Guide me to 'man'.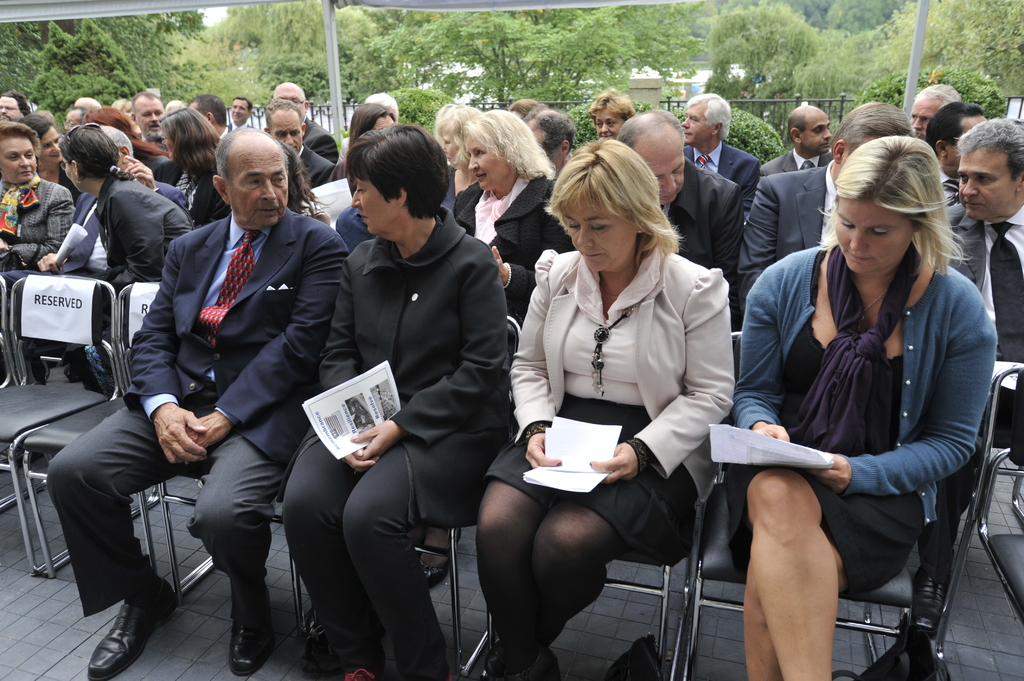
Guidance: <bbox>0, 88, 35, 122</bbox>.
